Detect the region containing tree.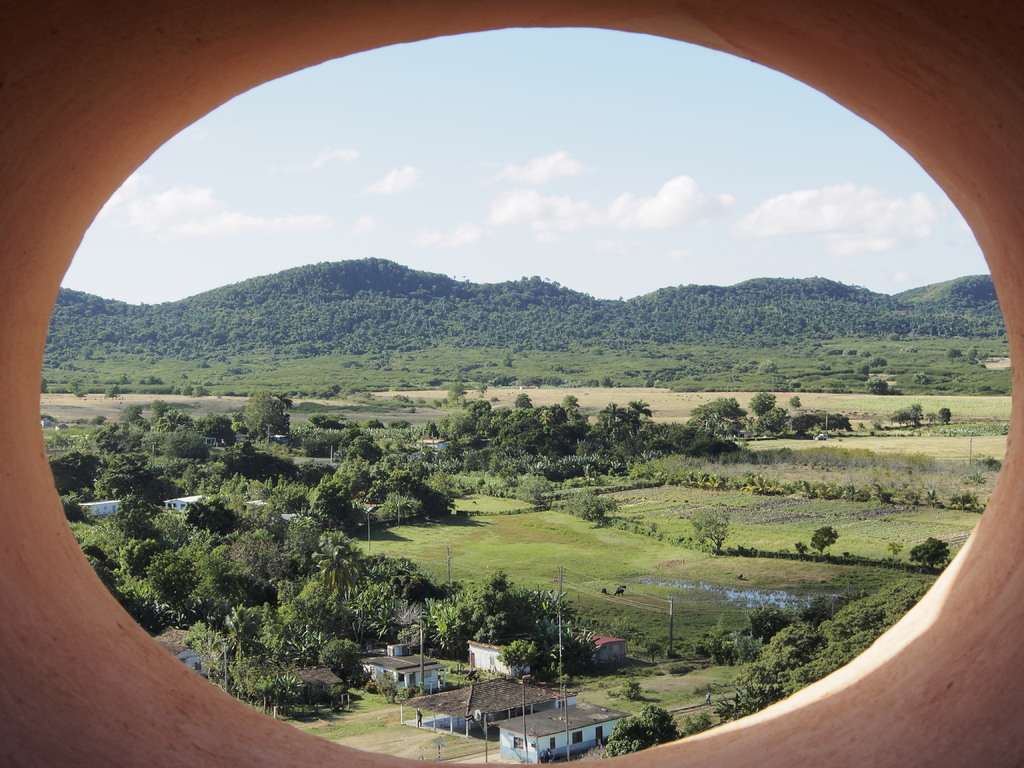
[895, 398, 925, 426].
